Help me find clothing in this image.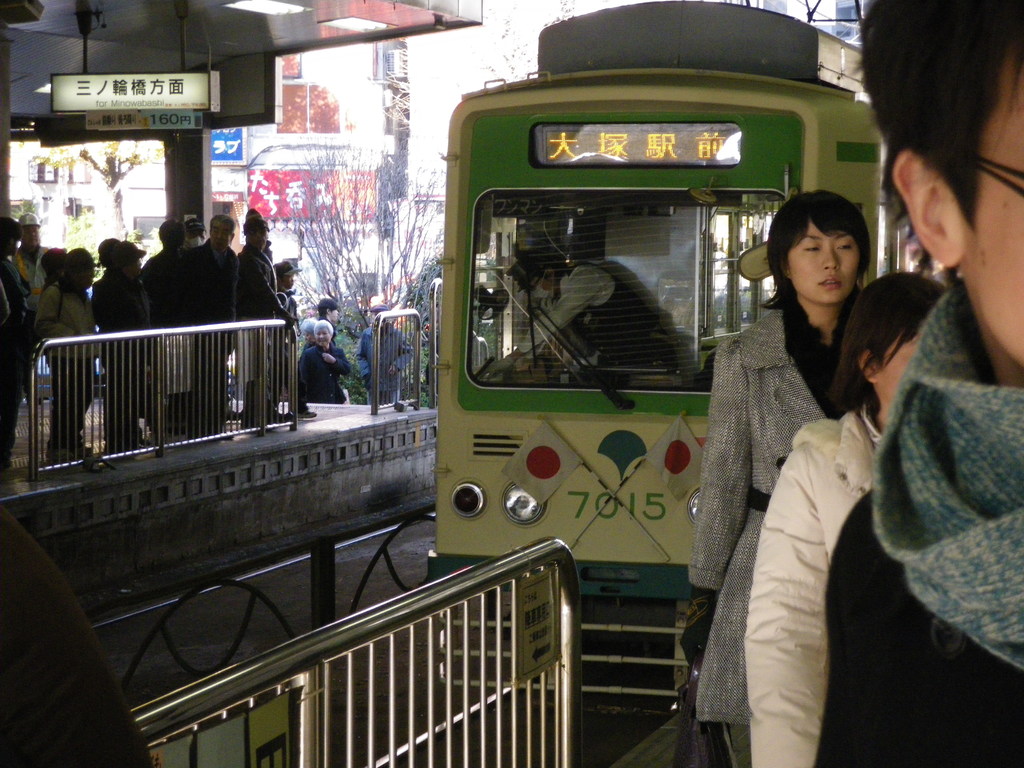
Found it: Rect(746, 392, 890, 760).
